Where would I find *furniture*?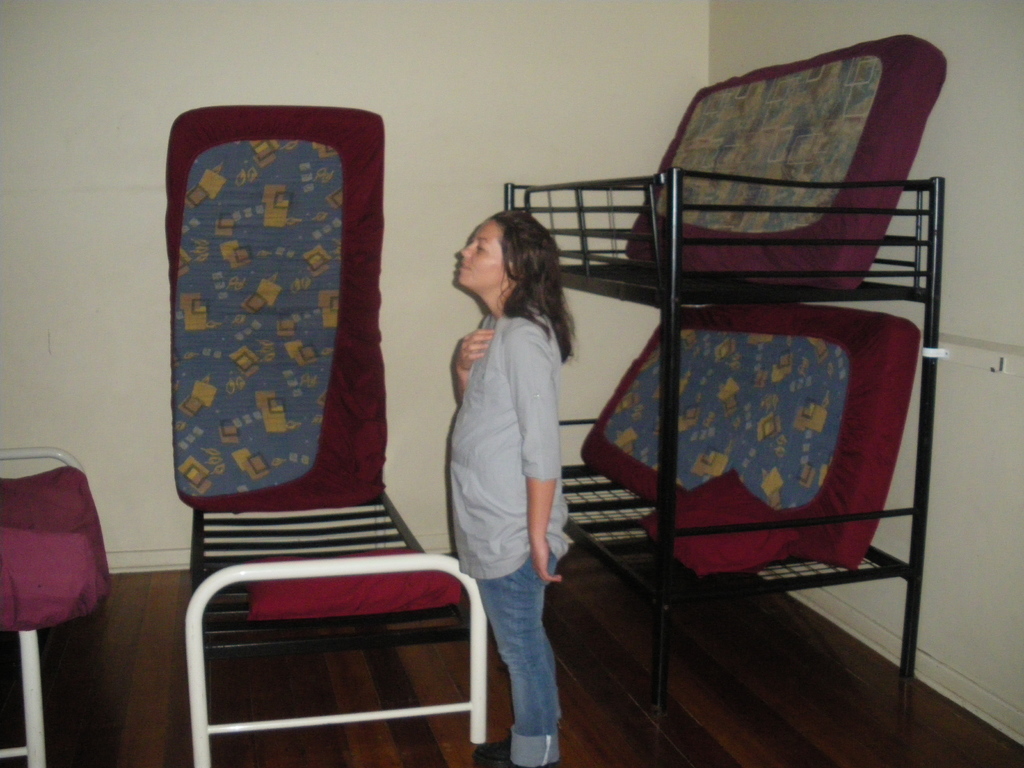
At rect(506, 32, 944, 704).
